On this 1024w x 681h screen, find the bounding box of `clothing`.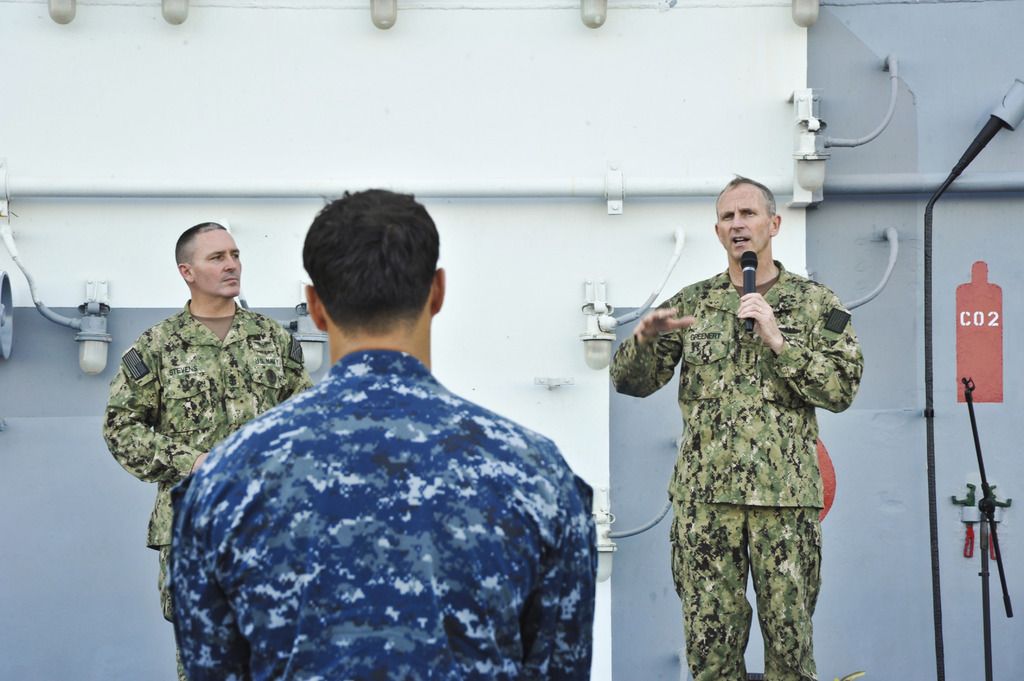
Bounding box: bbox=(625, 252, 858, 680).
